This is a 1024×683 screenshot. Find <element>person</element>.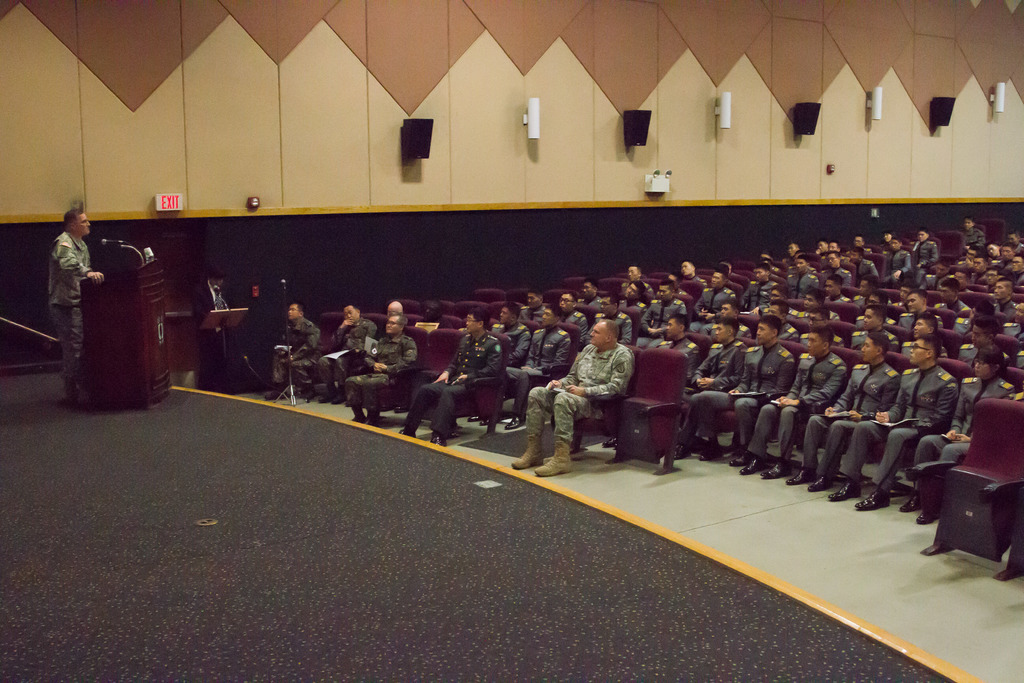
Bounding box: bbox=[898, 311, 947, 359].
